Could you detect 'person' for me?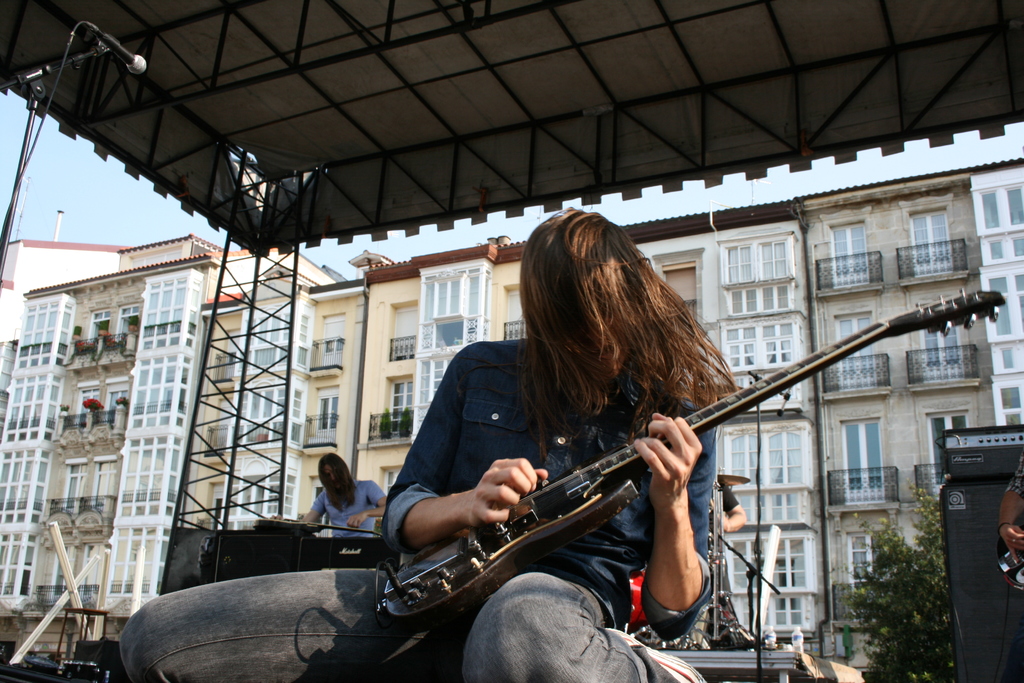
Detection result: select_region(122, 202, 743, 682).
